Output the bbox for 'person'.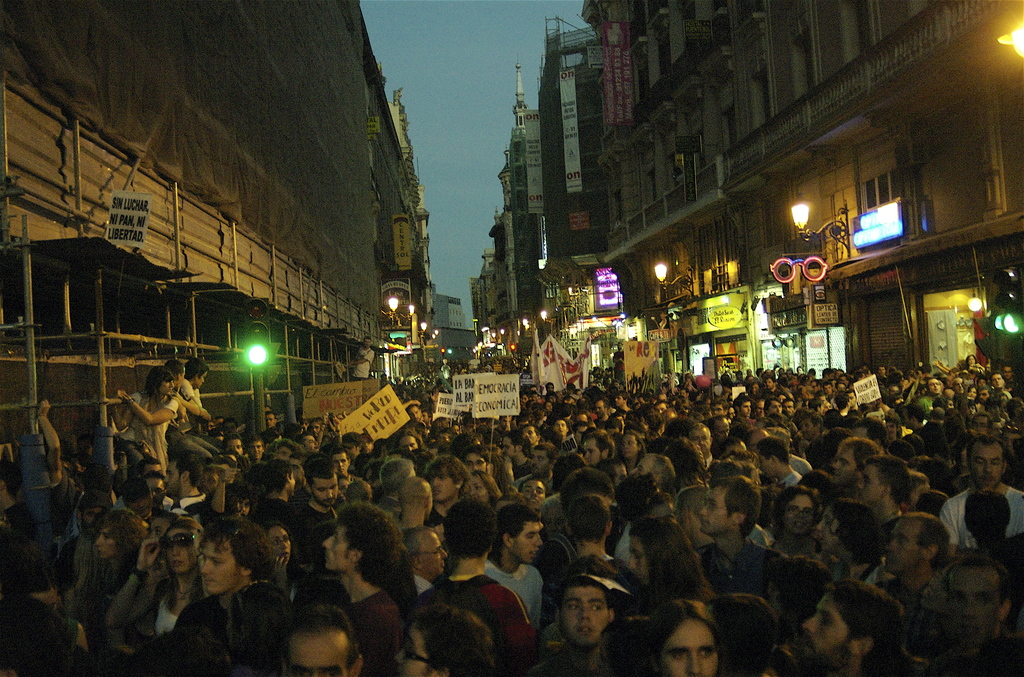
bbox=[500, 430, 529, 475].
